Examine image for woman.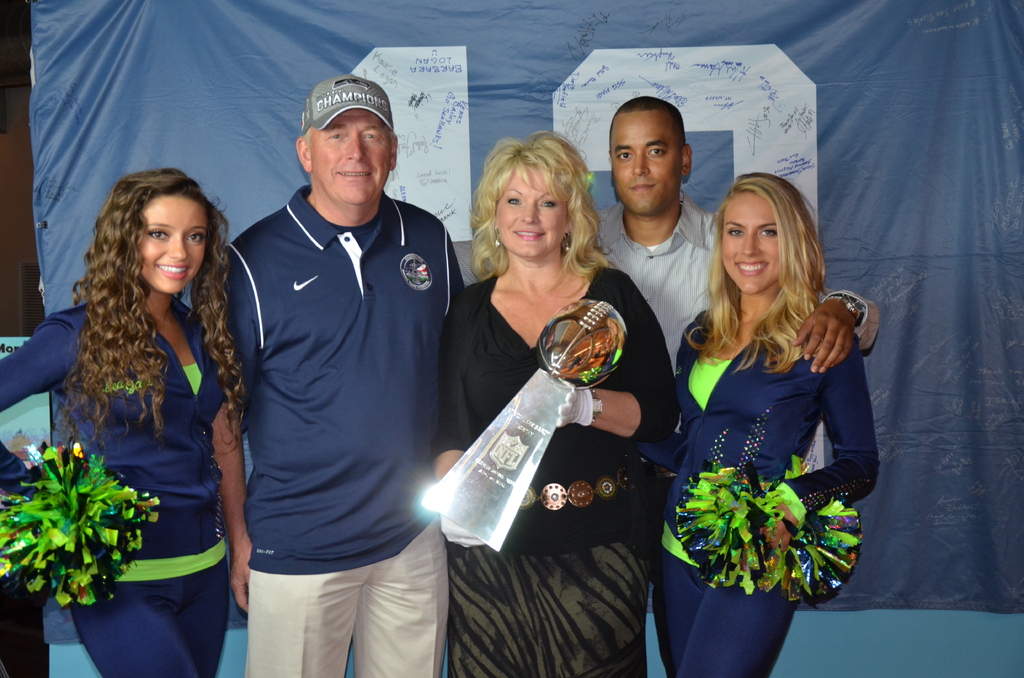
Examination result: x1=655, y1=156, x2=873, y2=645.
